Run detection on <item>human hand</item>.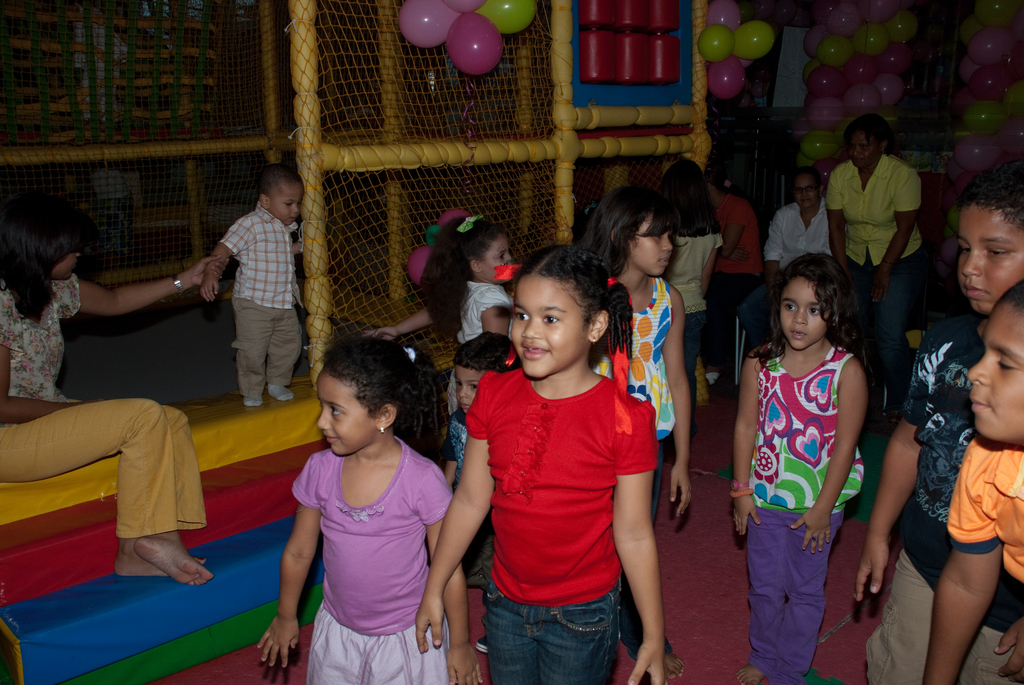
Result: x1=628 y1=636 x2=667 y2=684.
